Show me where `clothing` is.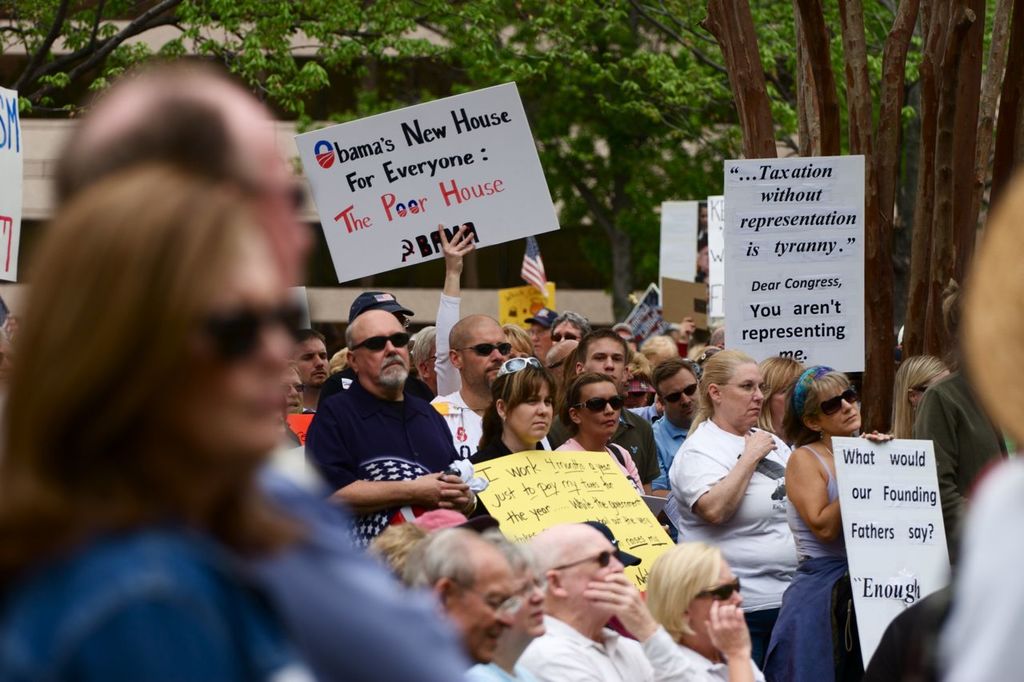
`clothing` is at 433/391/484/461.
